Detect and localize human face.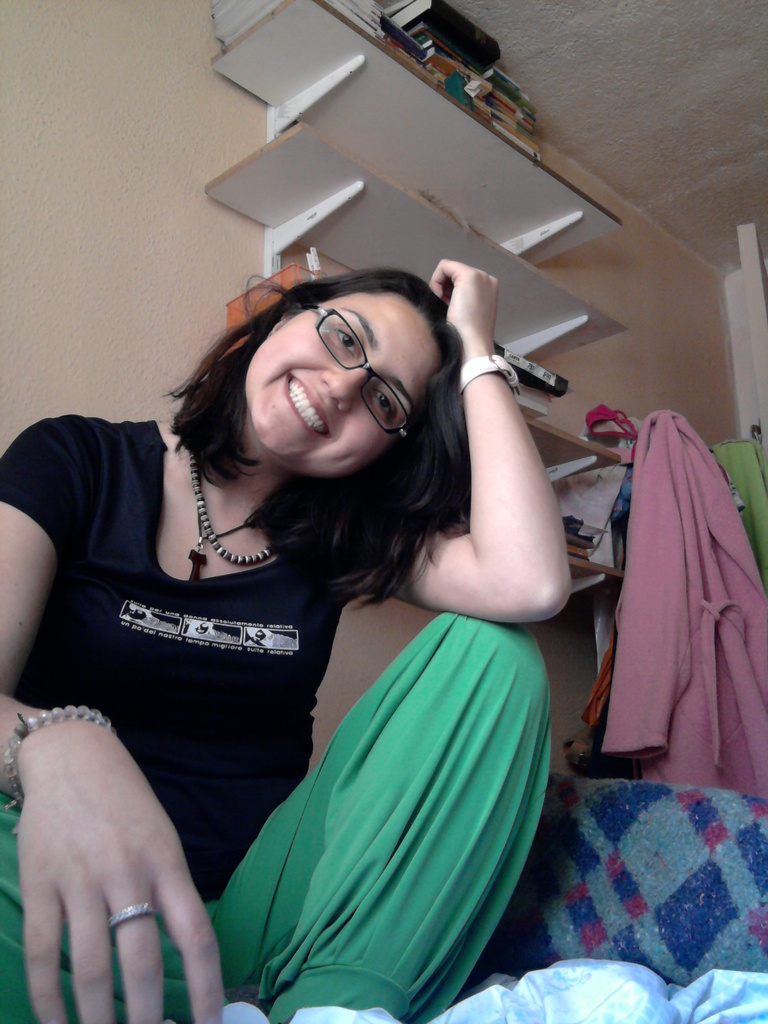
Localized at bbox(236, 278, 442, 477).
